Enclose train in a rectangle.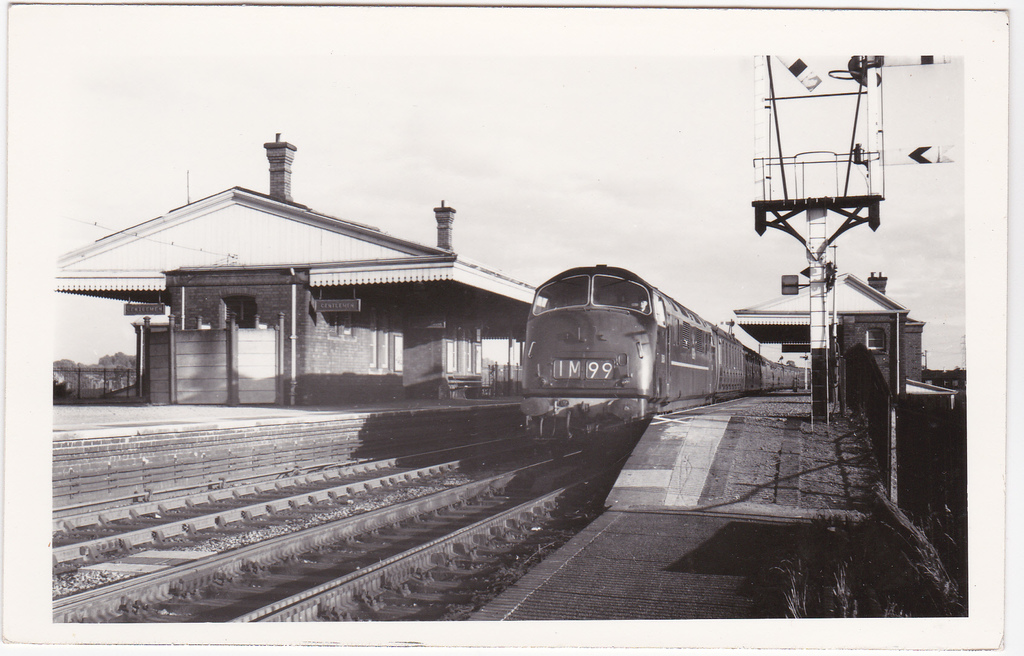
{"left": 519, "top": 263, "right": 813, "bottom": 448}.
